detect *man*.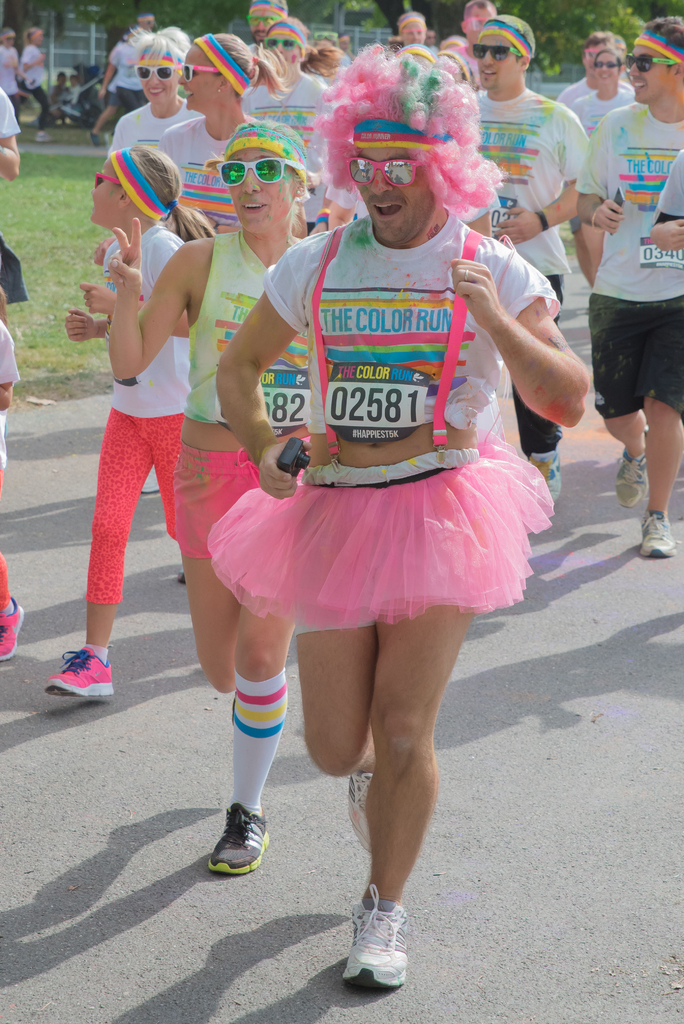
Detected at 423:25:440:53.
